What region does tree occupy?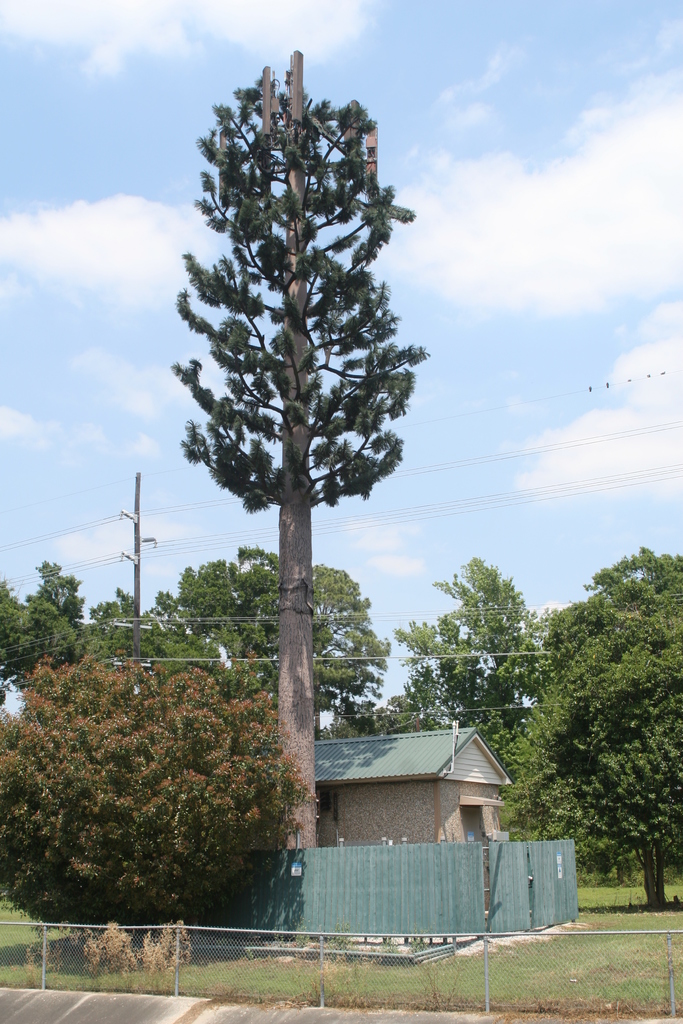
bbox=[505, 541, 682, 913].
